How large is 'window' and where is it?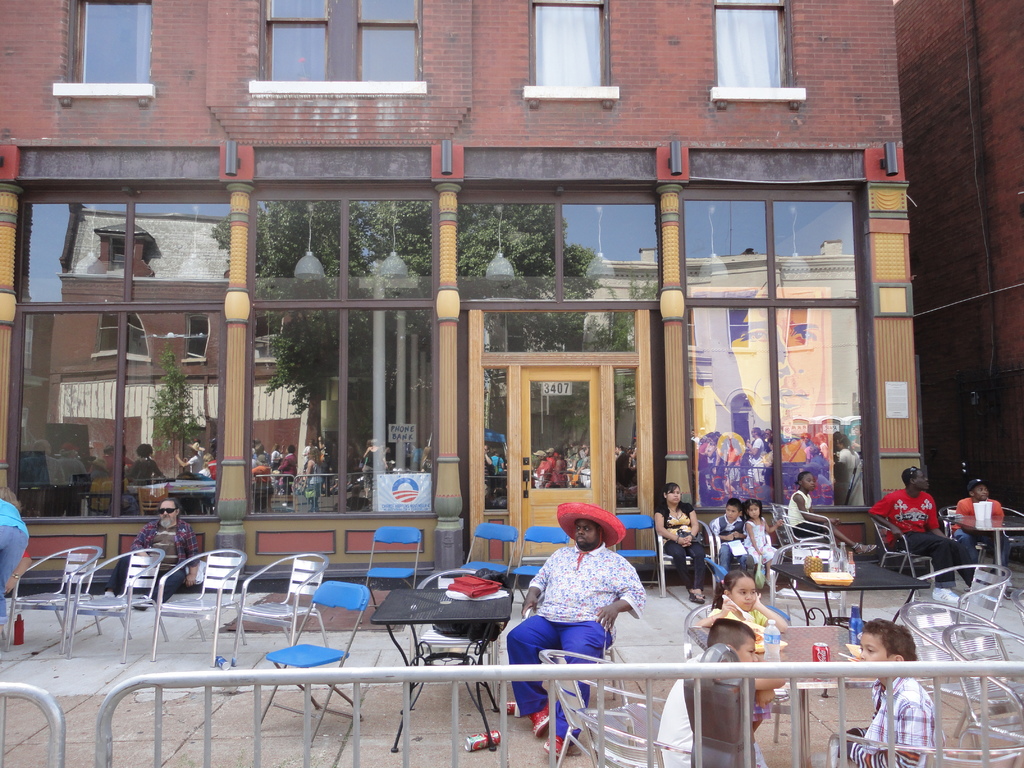
Bounding box: 684 304 871 508.
